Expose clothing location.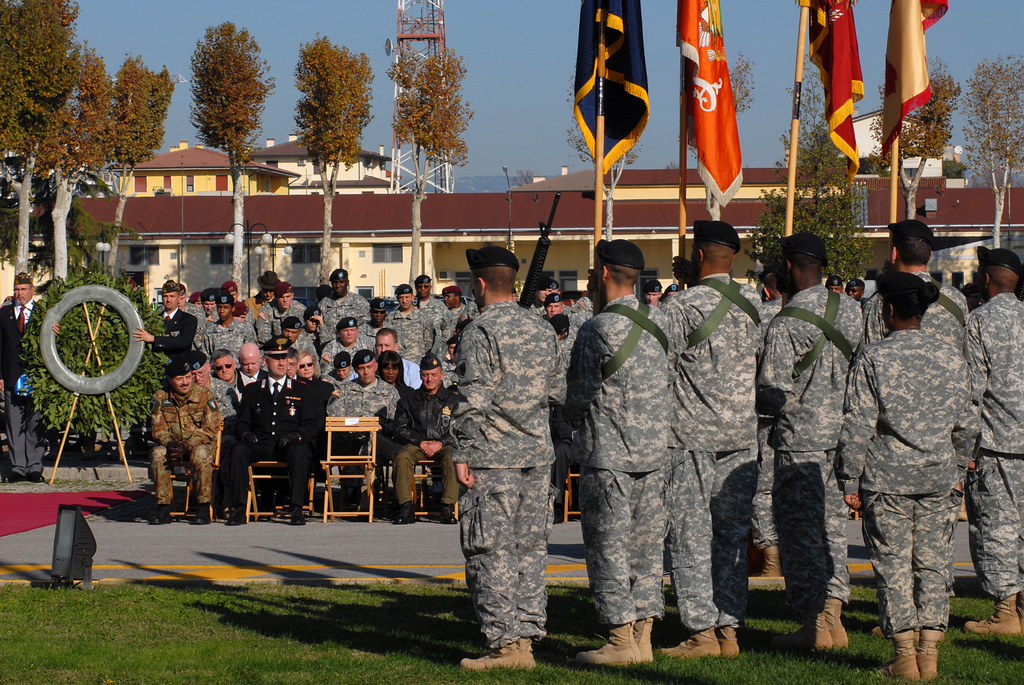
Exposed at 264,293,305,347.
